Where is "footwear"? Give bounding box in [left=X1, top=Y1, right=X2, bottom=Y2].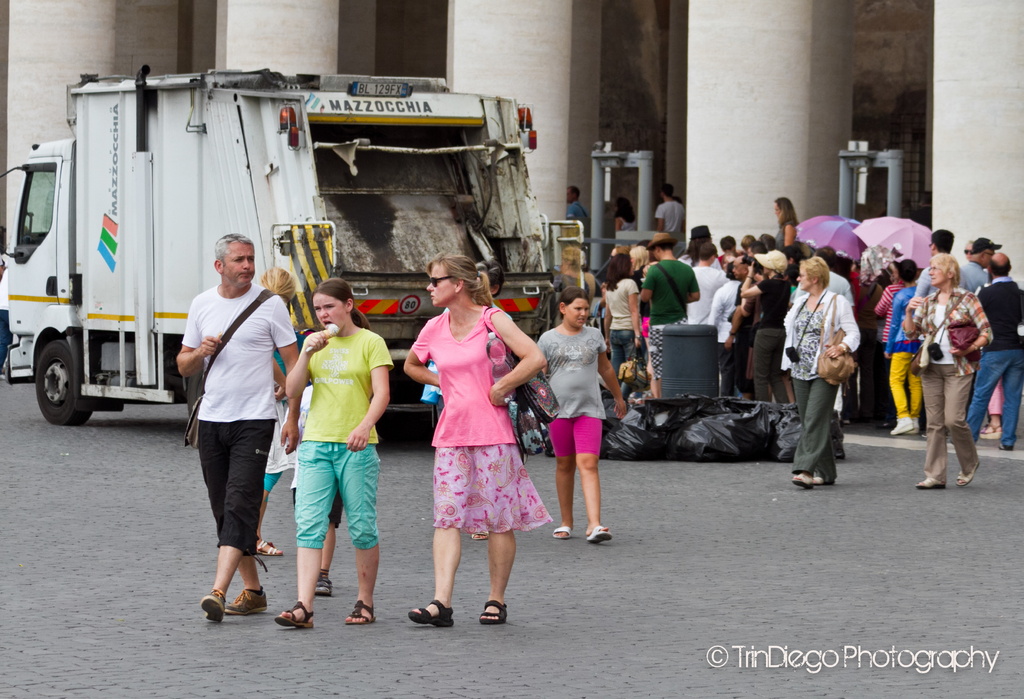
[left=888, top=414, right=916, bottom=435].
